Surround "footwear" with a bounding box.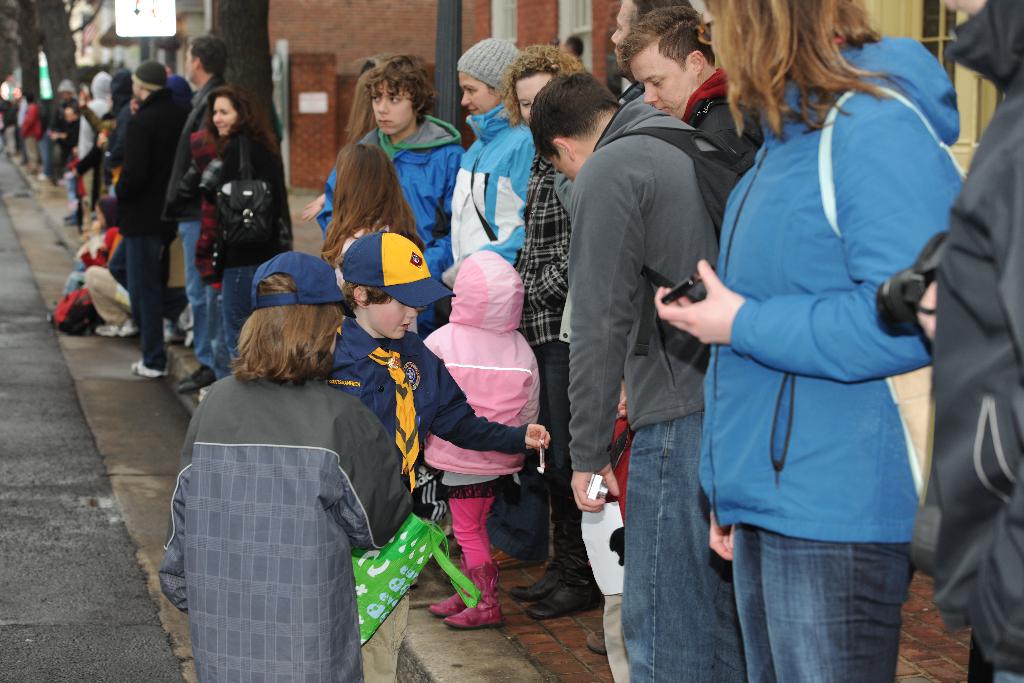
detection(431, 585, 464, 613).
